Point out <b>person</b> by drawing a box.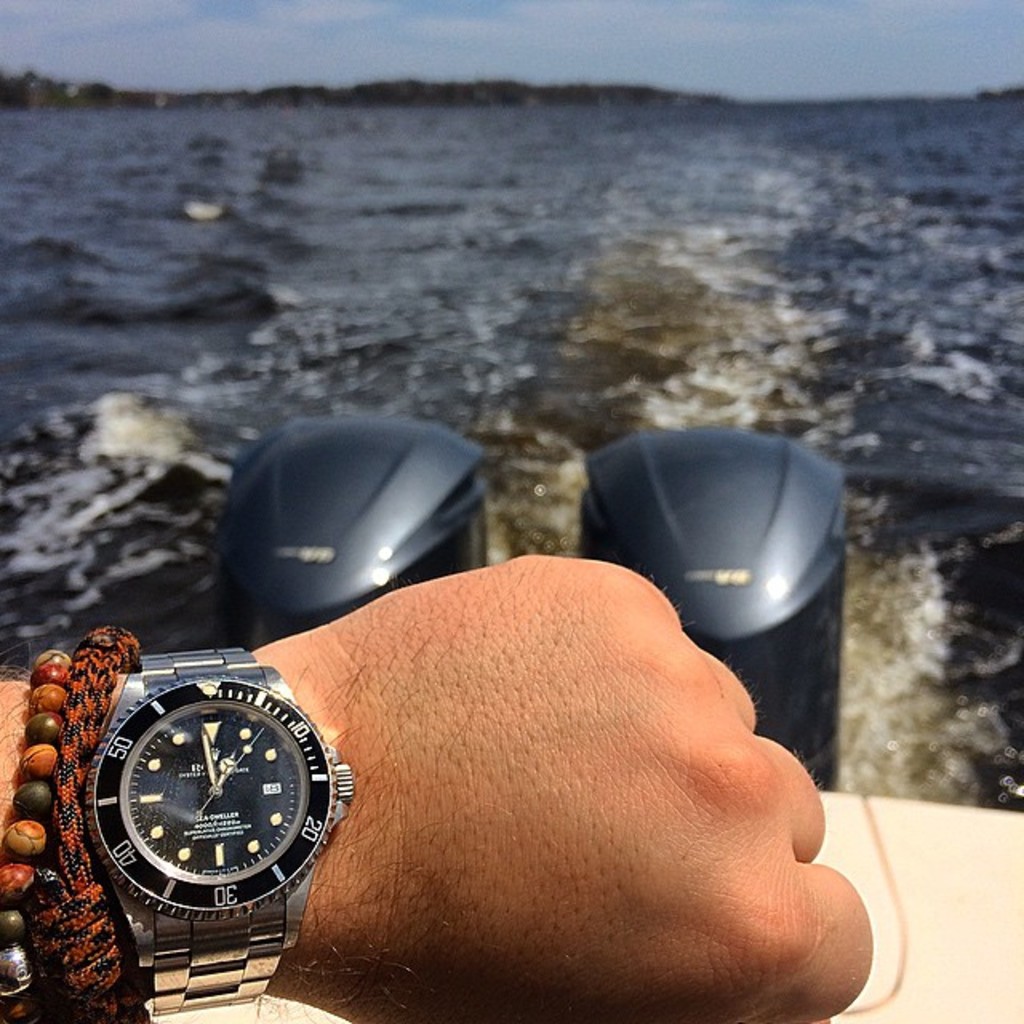
0/552/883/1022.
